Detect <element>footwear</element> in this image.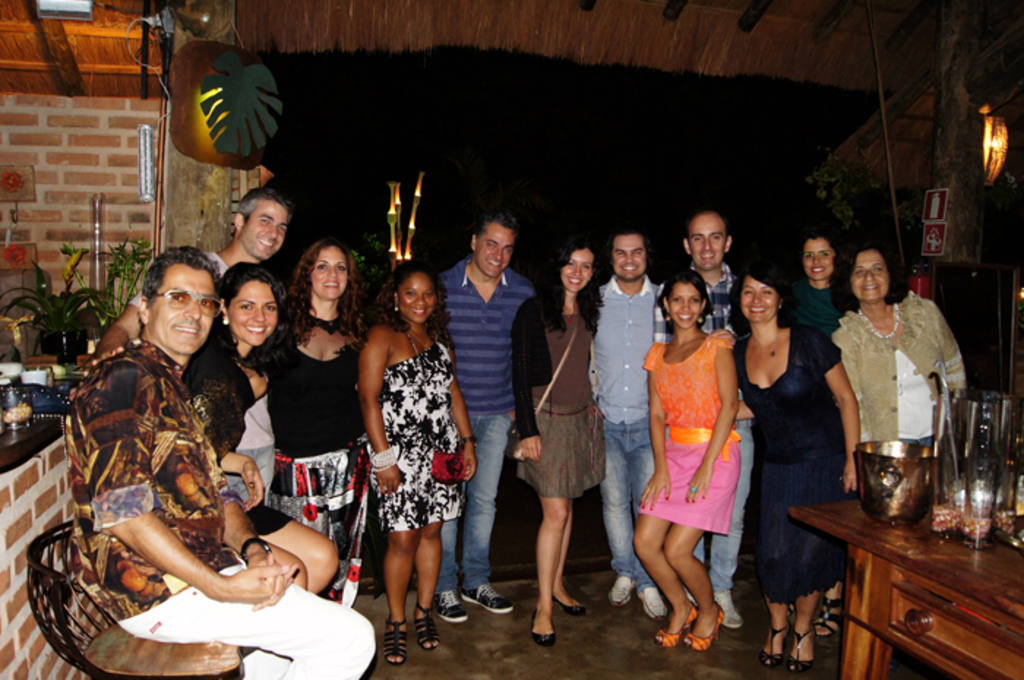
Detection: [left=714, top=583, right=742, bottom=626].
